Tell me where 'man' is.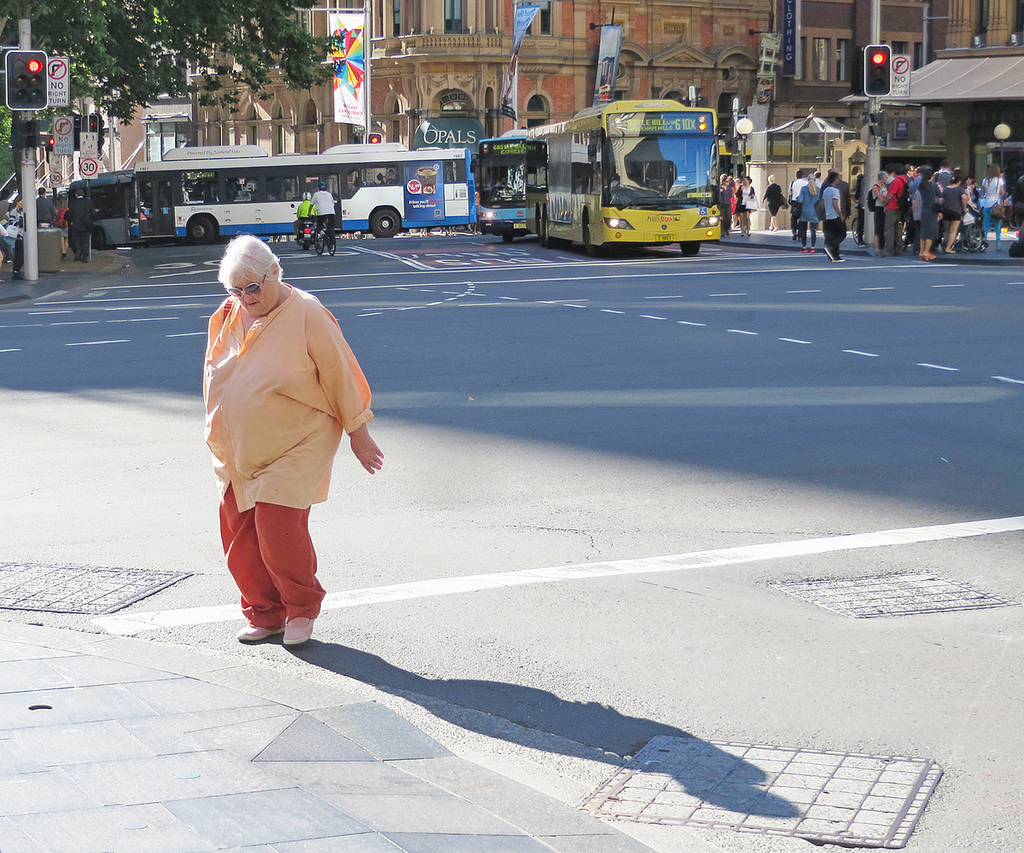
'man' is at (left=34, top=187, right=56, bottom=226).
